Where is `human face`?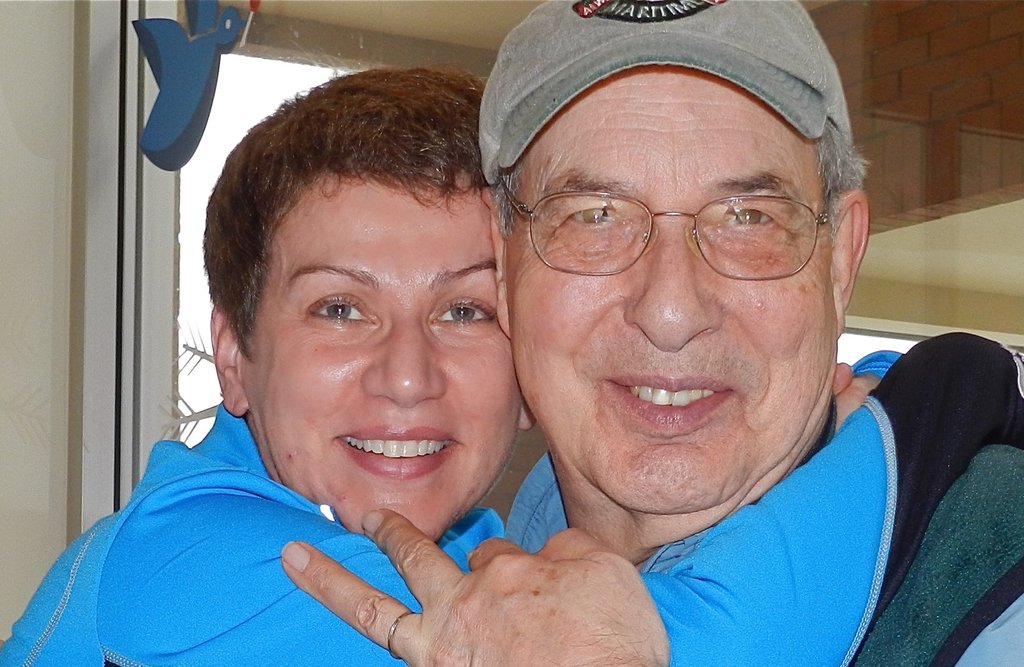
x1=515 y1=68 x2=837 y2=518.
